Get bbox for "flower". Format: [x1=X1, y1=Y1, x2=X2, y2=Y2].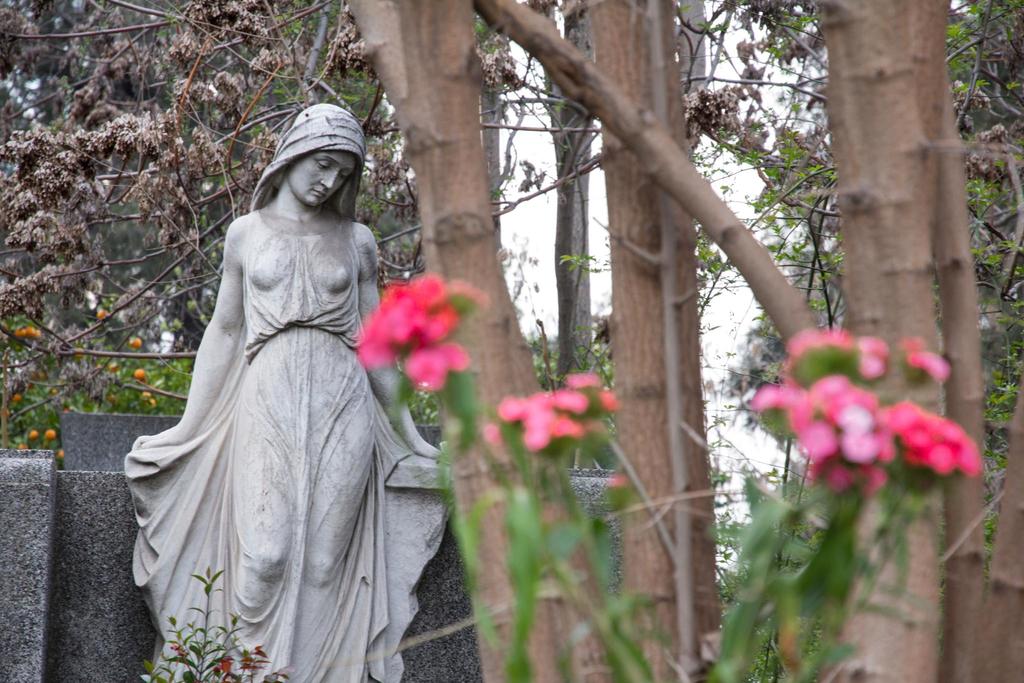
[x1=749, y1=324, x2=981, y2=490].
